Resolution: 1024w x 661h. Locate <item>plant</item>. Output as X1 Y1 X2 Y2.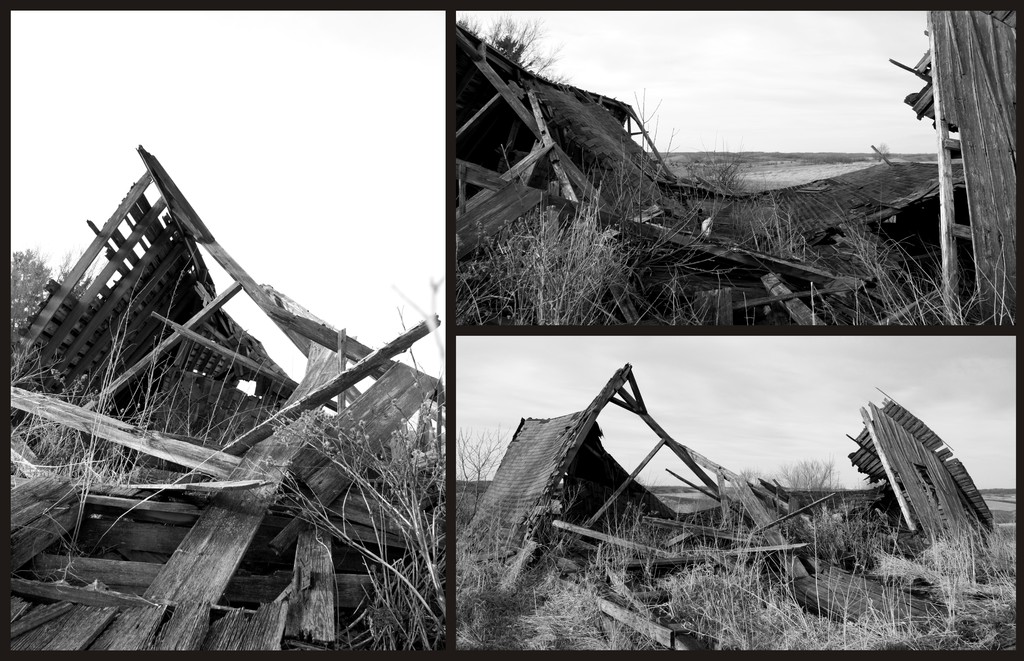
582 490 682 648.
